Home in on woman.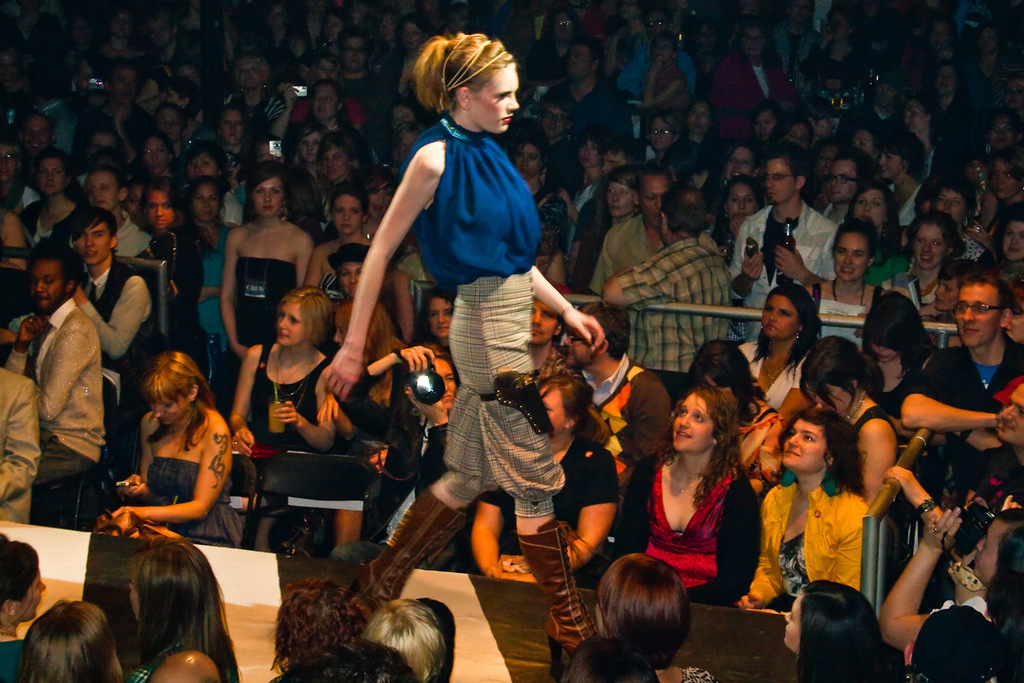
Homed in at box(644, 108, 682, 162).
